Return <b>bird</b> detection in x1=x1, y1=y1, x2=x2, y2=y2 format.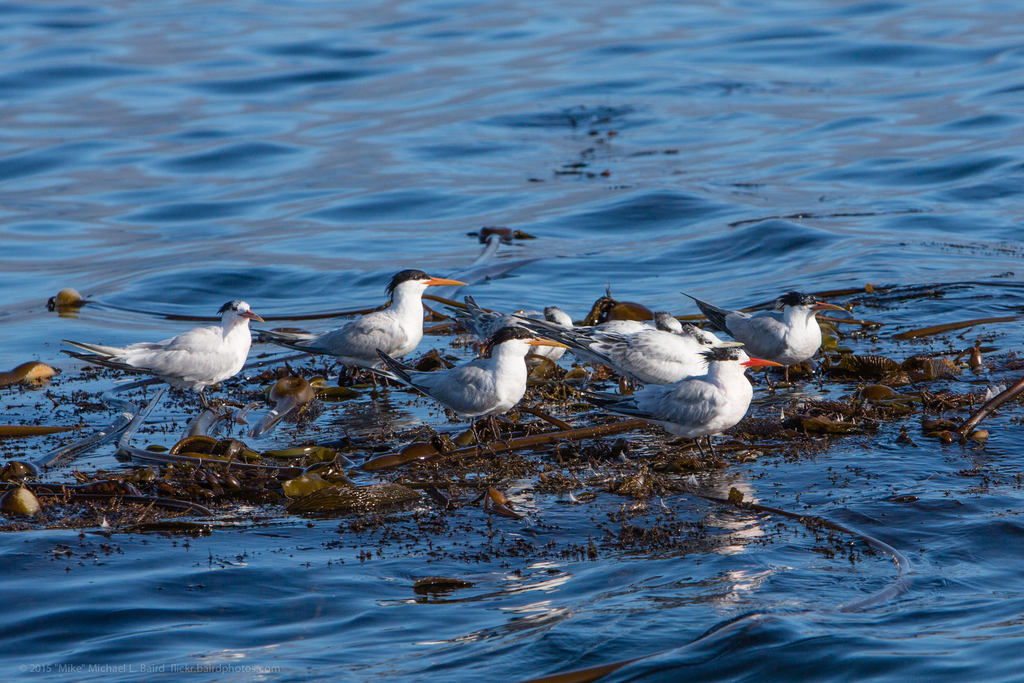
x1=440, y1=298, x2=584, y2=374.
